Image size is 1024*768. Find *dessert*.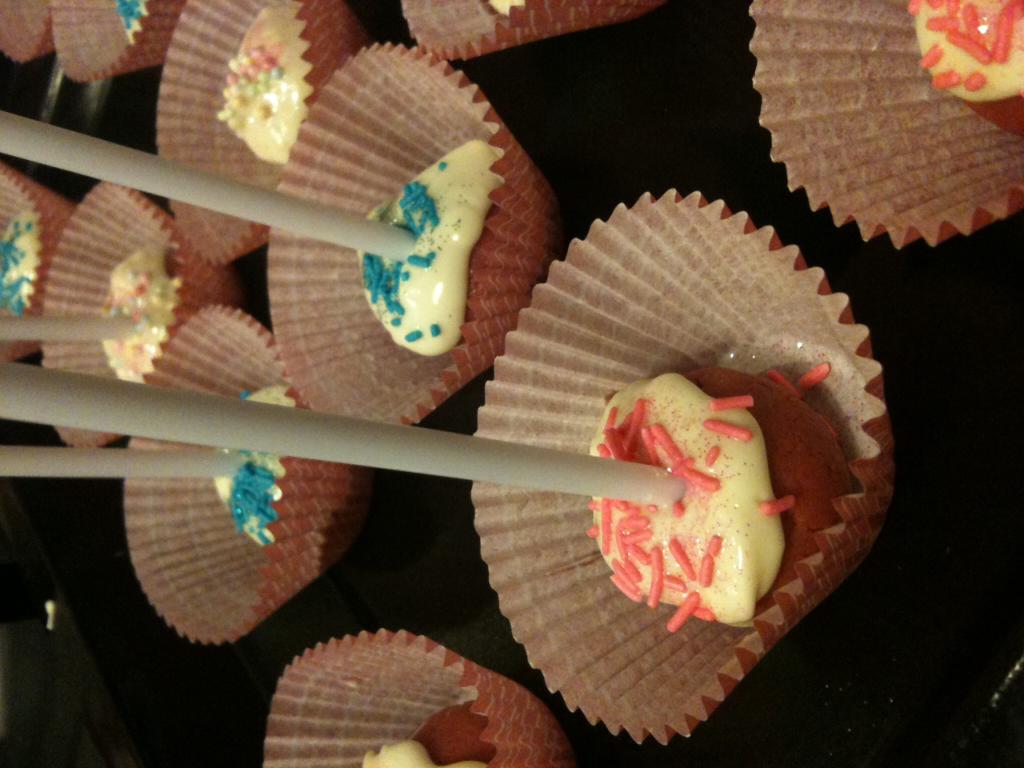
<region>0, 206, 51, 338</region>.
